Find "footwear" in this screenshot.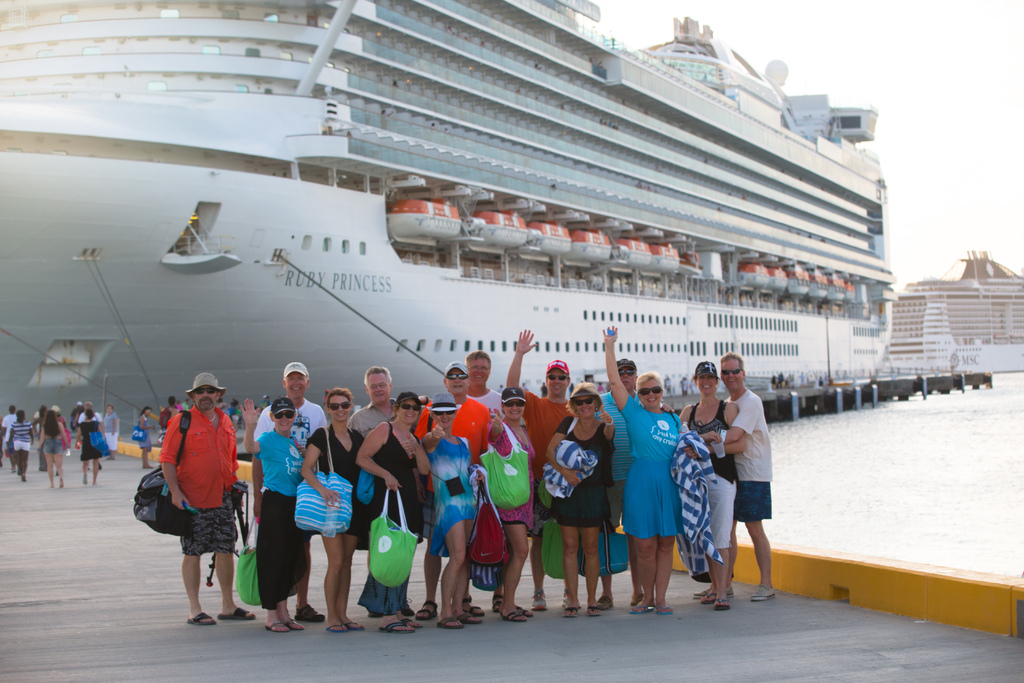
The bounding box for "footwear" is crop(653, 604, 675, 614).
